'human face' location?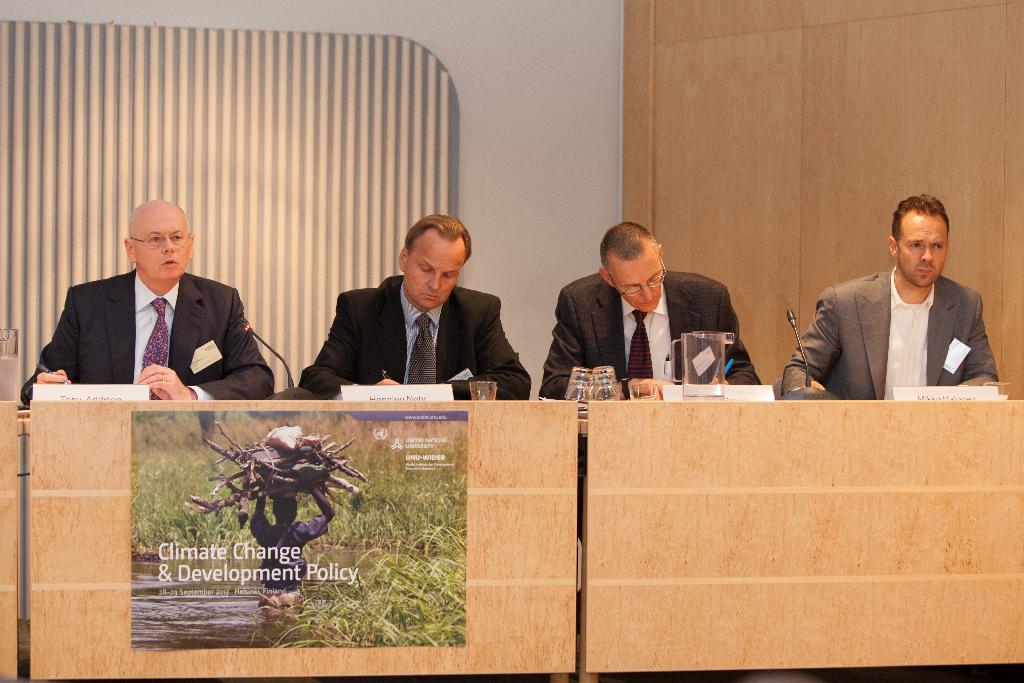
l=902, t=219, r=946, b=288
